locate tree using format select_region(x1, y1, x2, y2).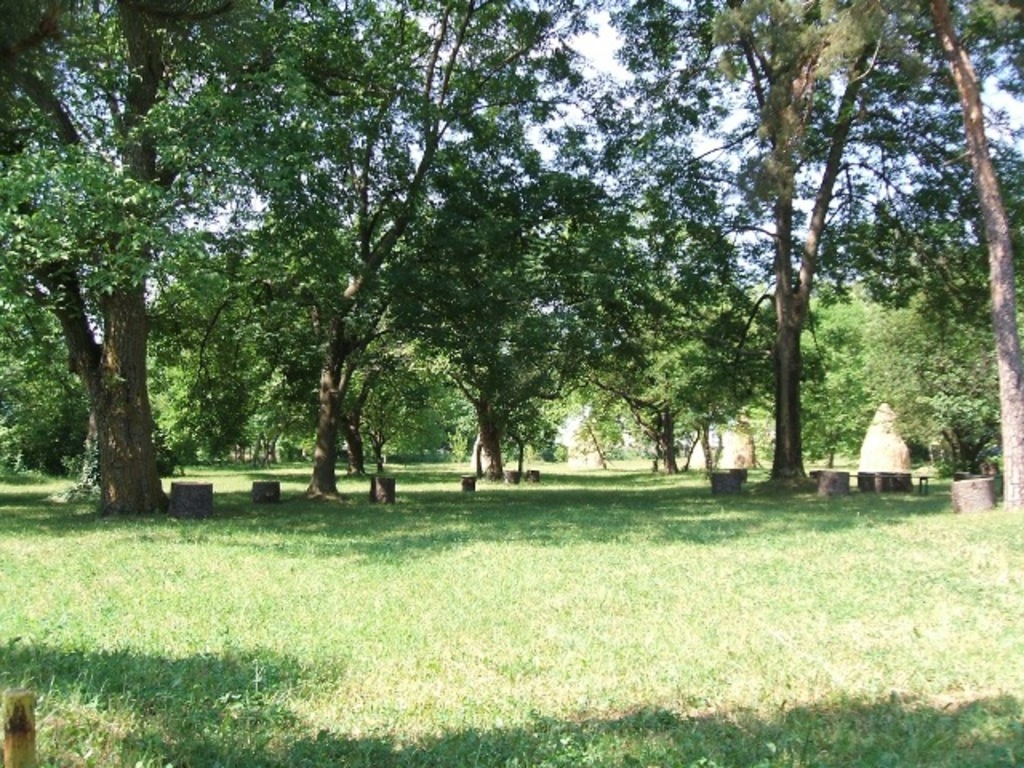
select_region(0, 0, 384, 512).
